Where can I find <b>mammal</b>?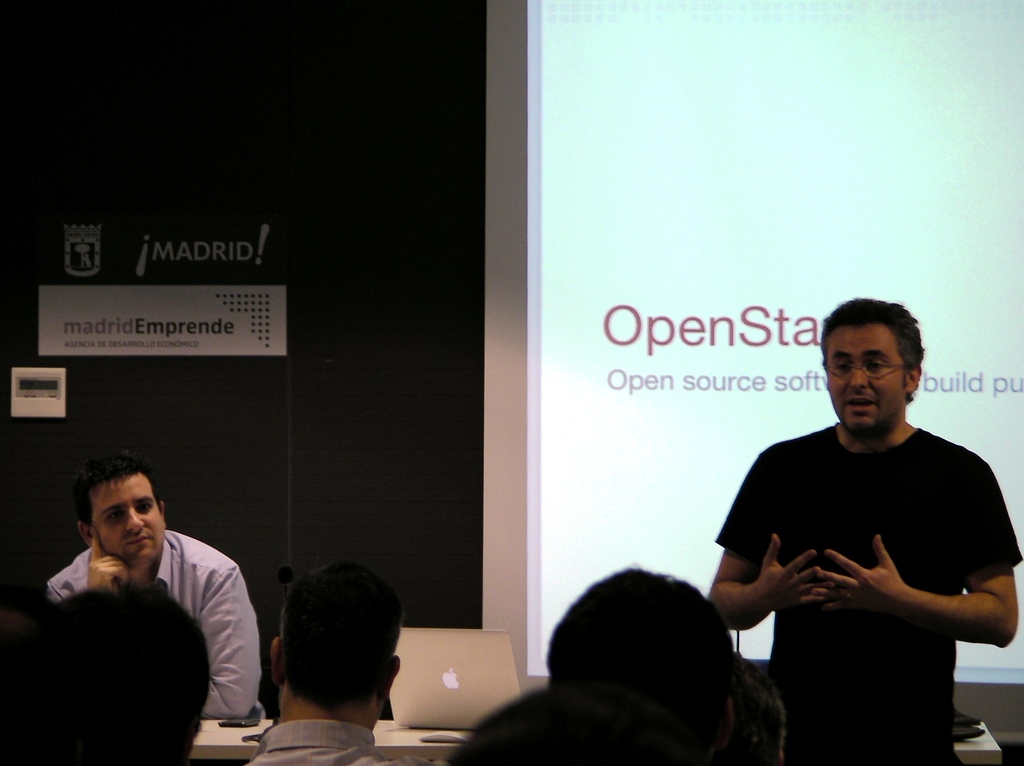
You can find it at bbox=(58, 449, 267, 719).
